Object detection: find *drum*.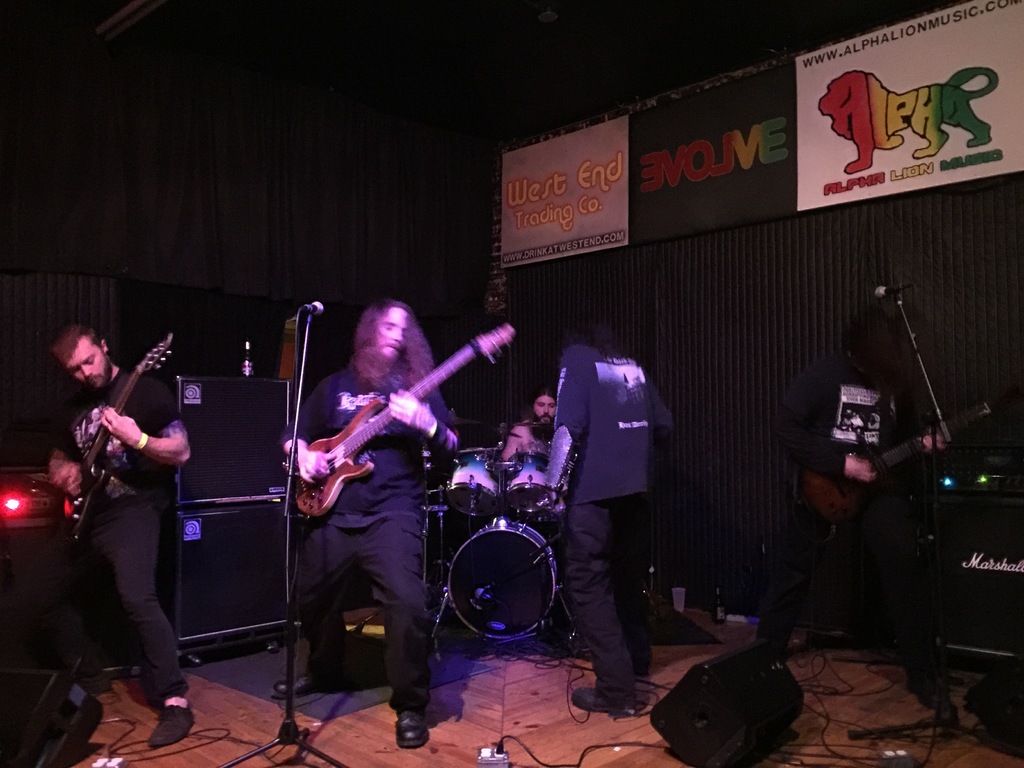
[left=507, top=452, right=547, bottom=516].
